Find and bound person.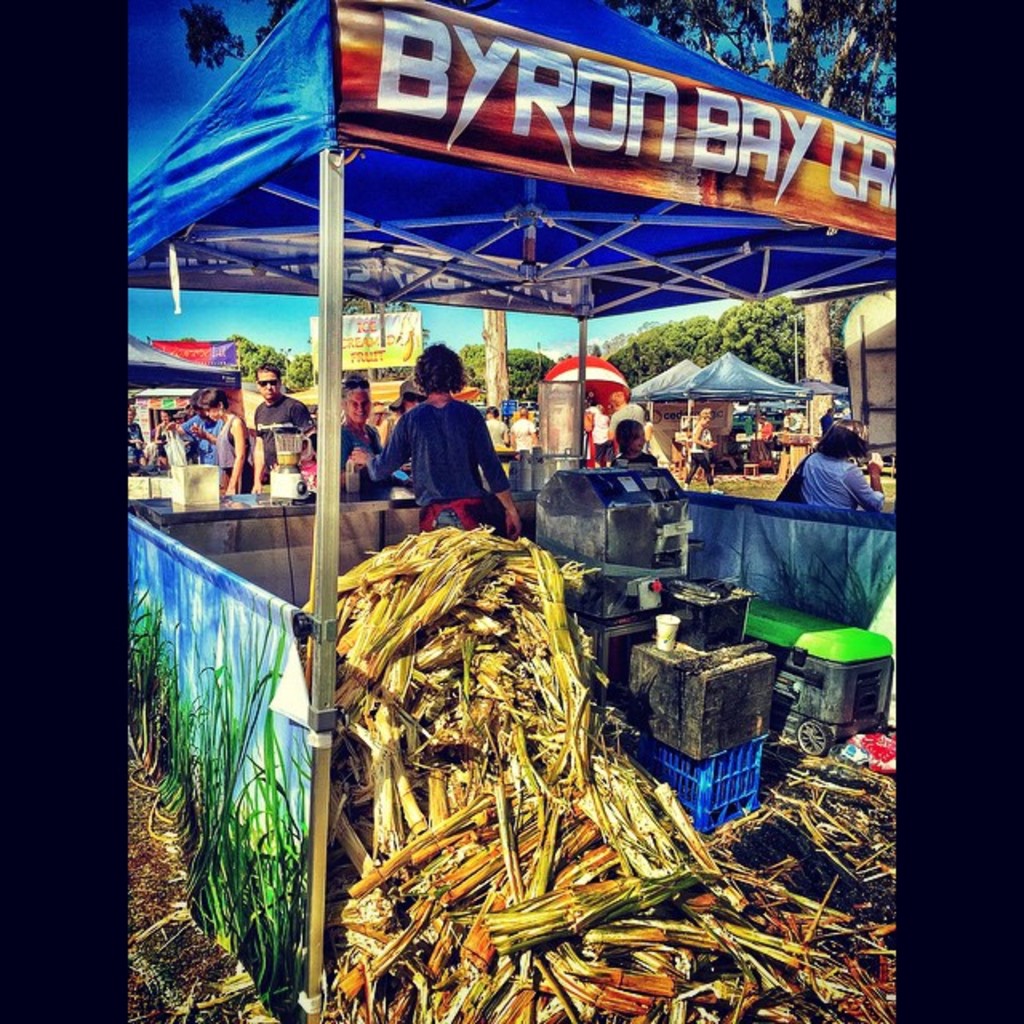
Bound: box=[365, 341, 525, 530].
